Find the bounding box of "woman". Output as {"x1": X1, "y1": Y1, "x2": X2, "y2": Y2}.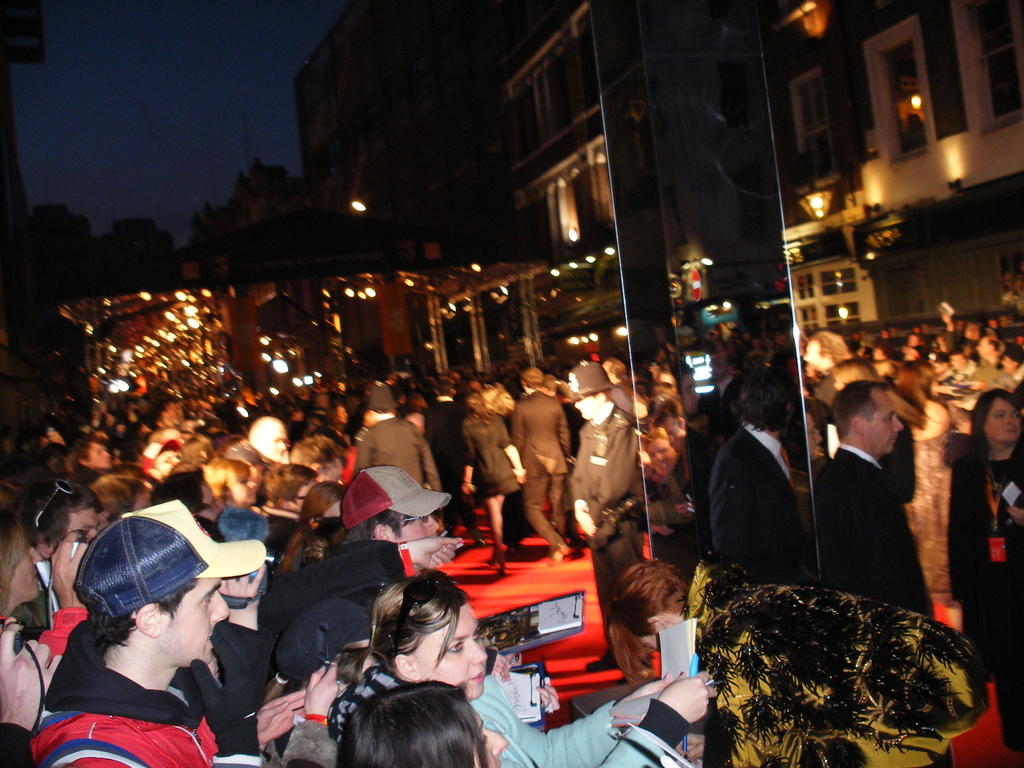
{"x1": 334, "y1": 577, "x2": 724, "y2": 767}.
